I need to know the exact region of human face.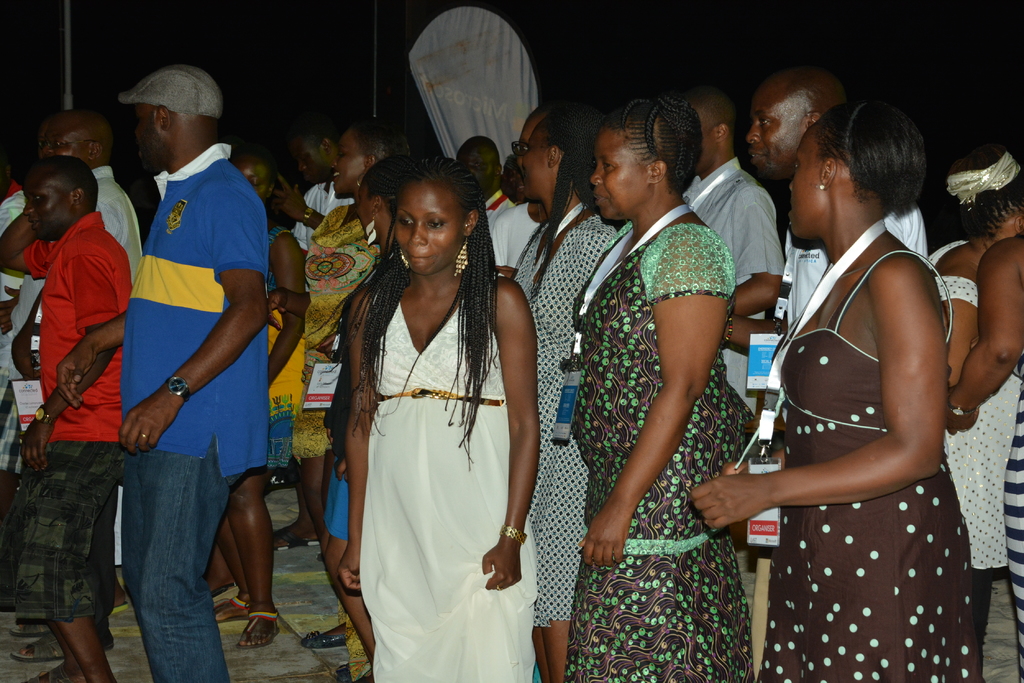
Region: 515:129:550:204.
